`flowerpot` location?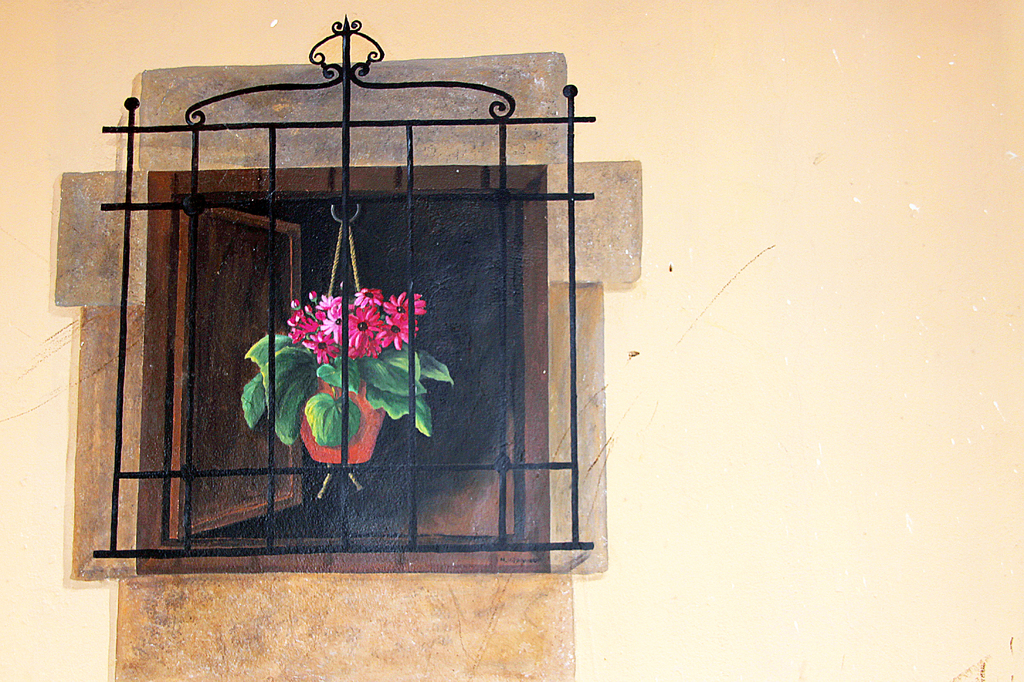
box(298, 378, 386, 461)
